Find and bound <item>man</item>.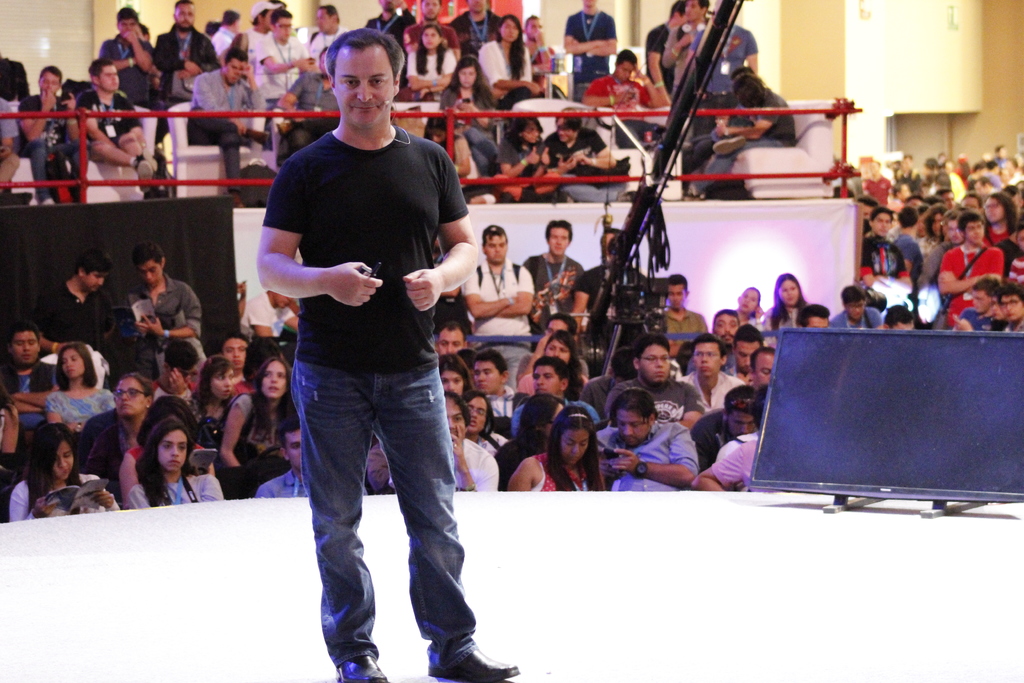
Bound: locate(662, 0, 711, 79).
